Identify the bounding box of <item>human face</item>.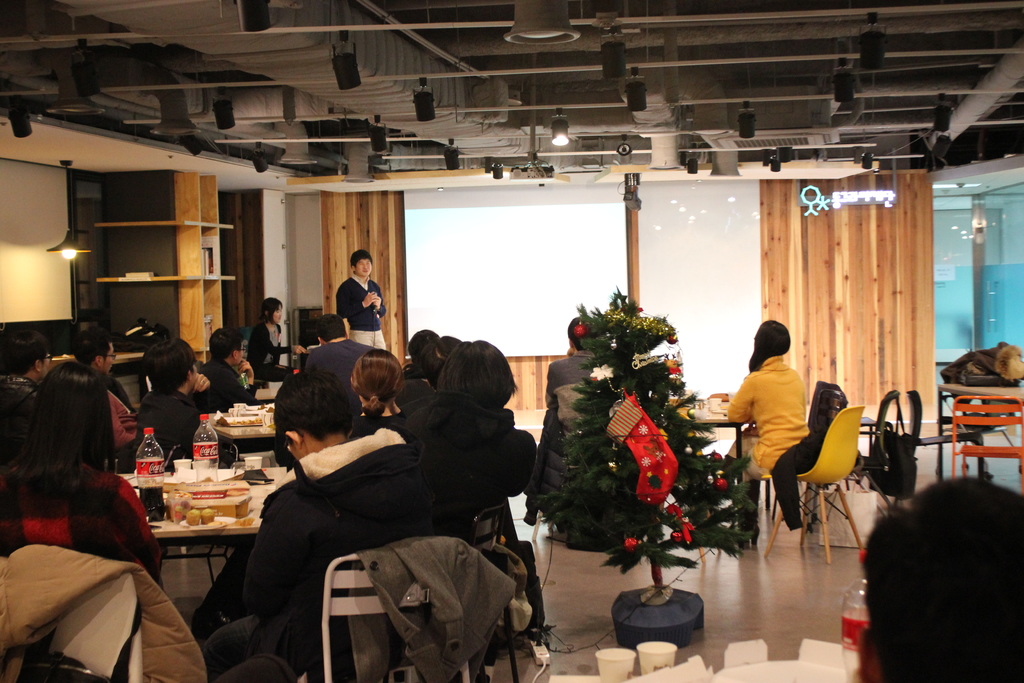
{"left": 353, "top": 259, "right": 372, "bottom": 276}.
